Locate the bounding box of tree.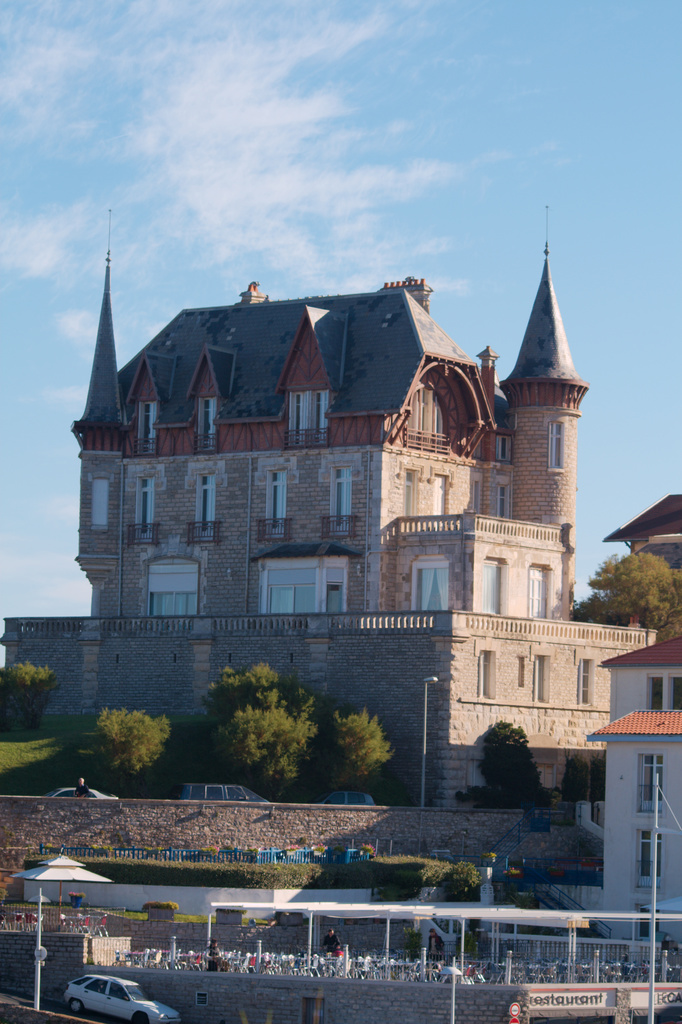
Bounding box: box=[85, 696, 175, 784].
